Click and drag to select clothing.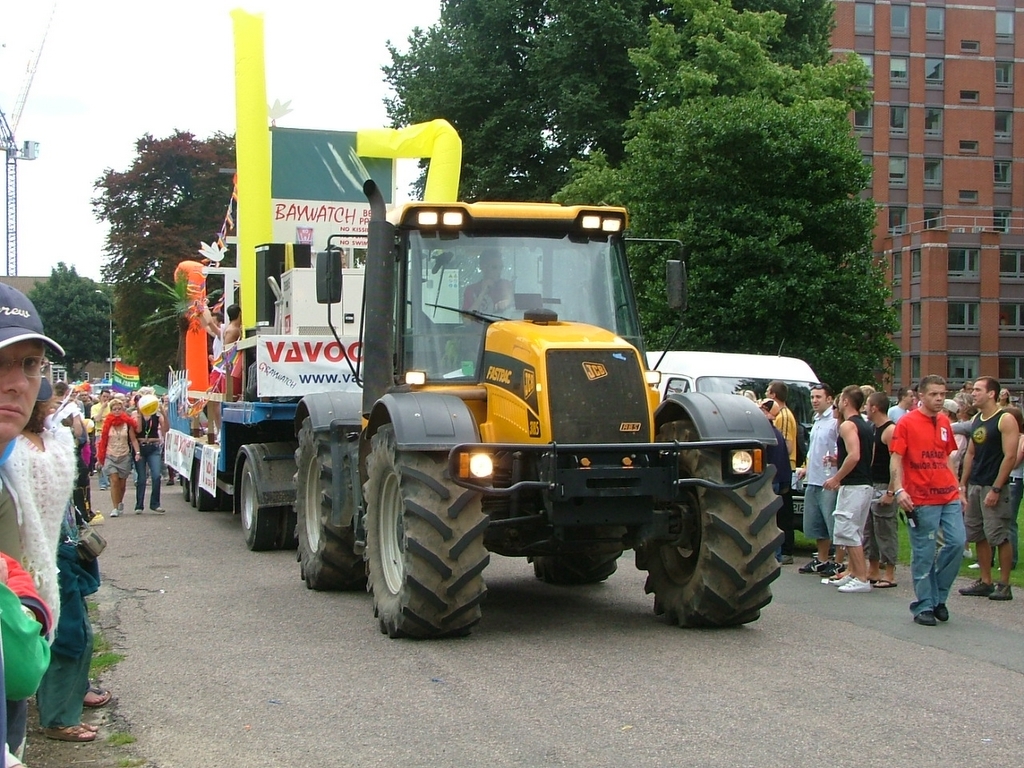
Selection: locate(103, 418, 133, 480).
